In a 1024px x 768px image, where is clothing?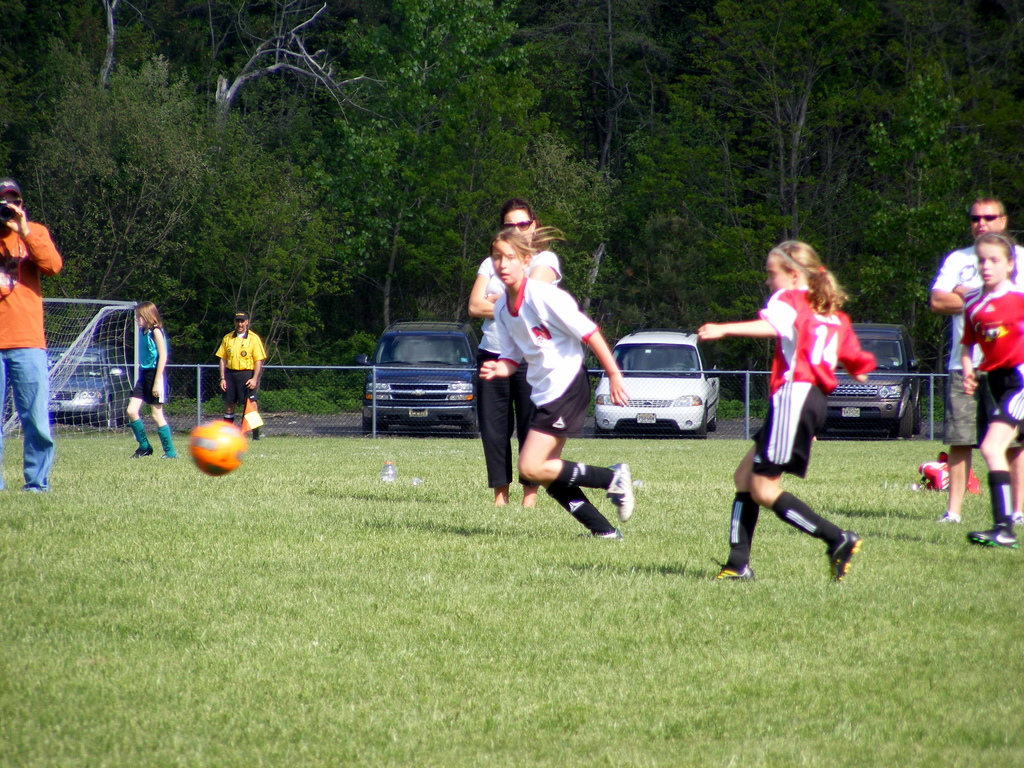
{"x1": 493, "y1": 276, "x2": 598, "y2": 438}.
